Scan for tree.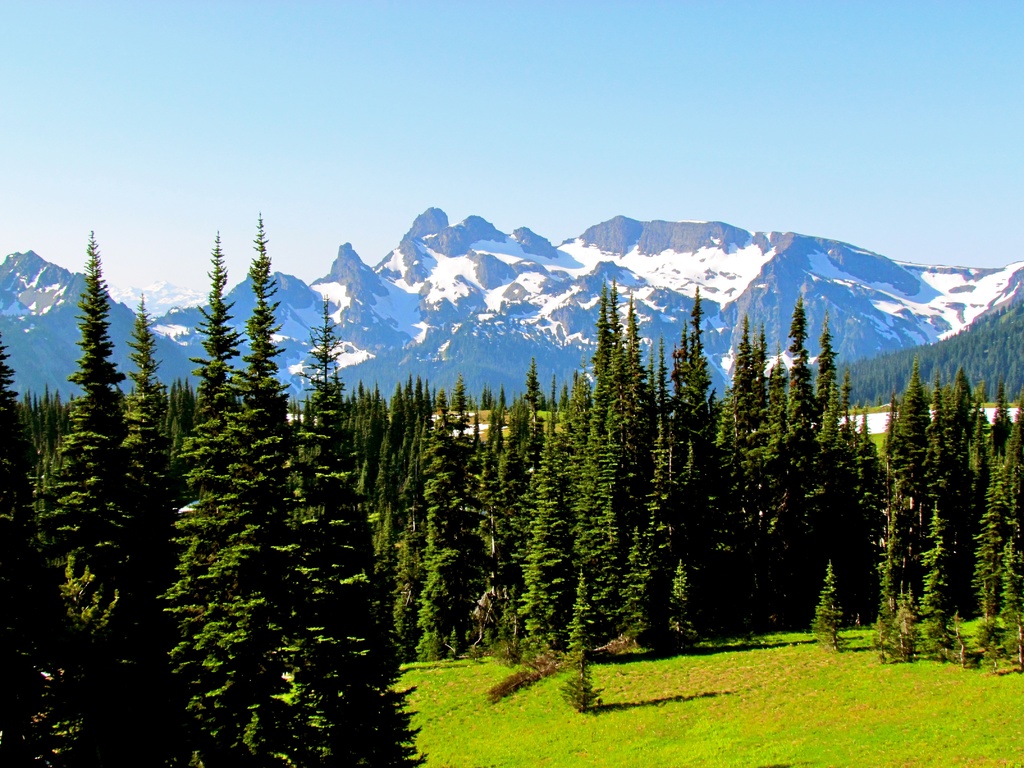
Scan result: pyautogui.locateOnScreen(34, 230, 161, 759).
